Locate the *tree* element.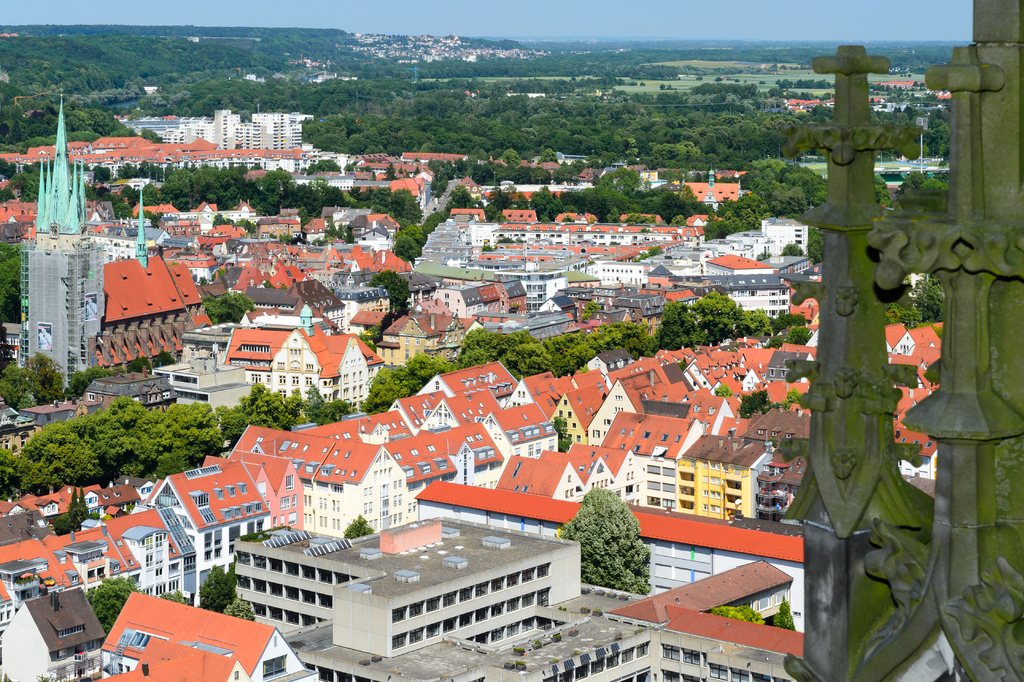
Element bbox: select_region(0, 238, 25, 326).
